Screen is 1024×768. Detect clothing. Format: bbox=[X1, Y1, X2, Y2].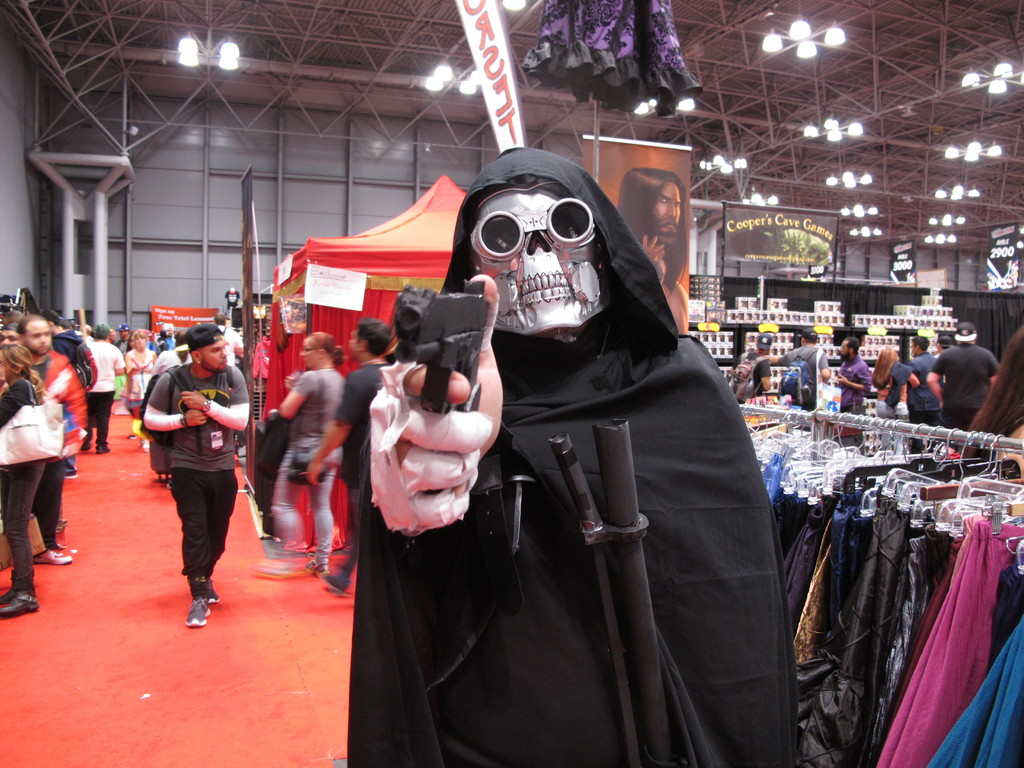
bbox=[147, 360, 249, 607].
